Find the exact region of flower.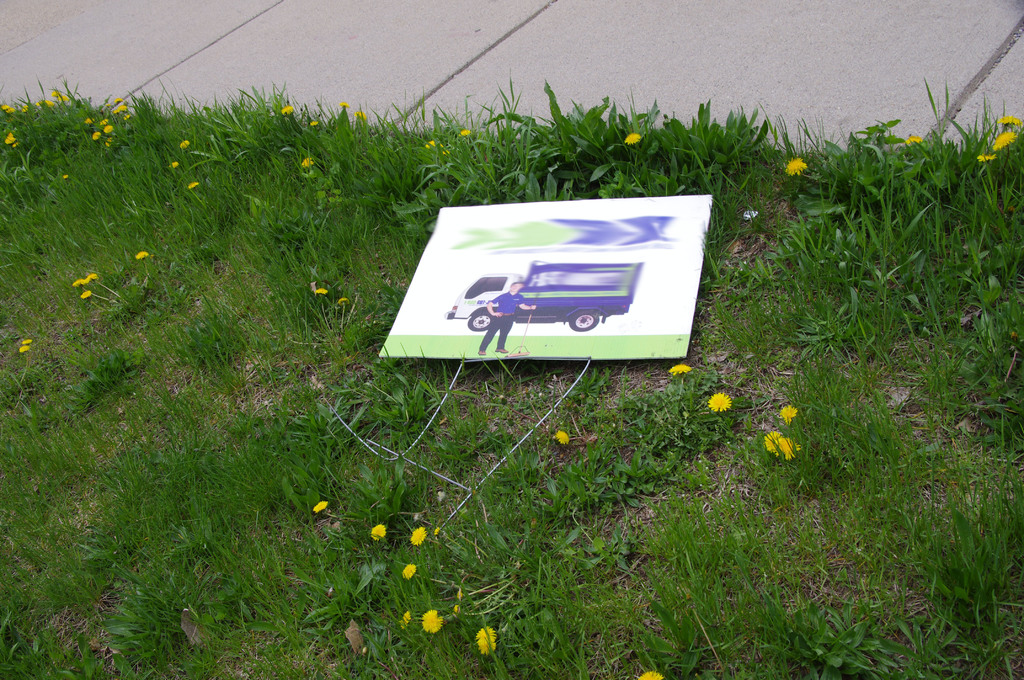
Exact region: (left=976, top=145, right=998, bottom=161).
